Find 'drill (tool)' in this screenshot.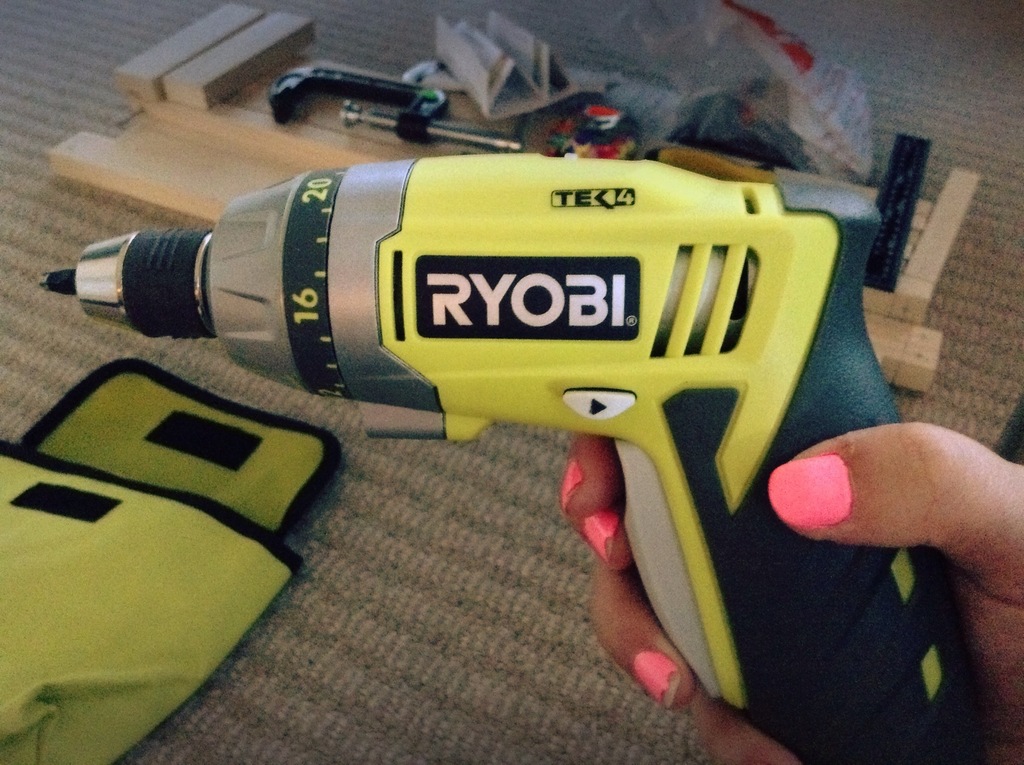
The bounding box for 'drill (tool)' is pyautogui.locateOnScreen(38, 156, 983, 764).
